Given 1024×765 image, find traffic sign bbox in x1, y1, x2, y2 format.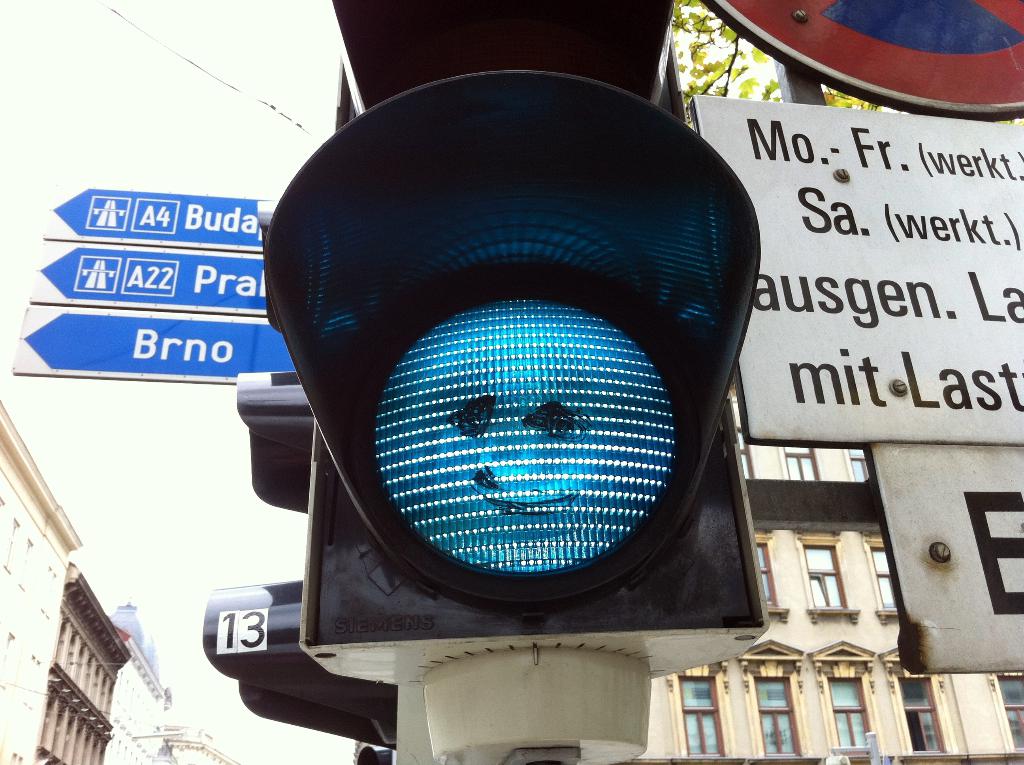
3, 300, 312, 399.
